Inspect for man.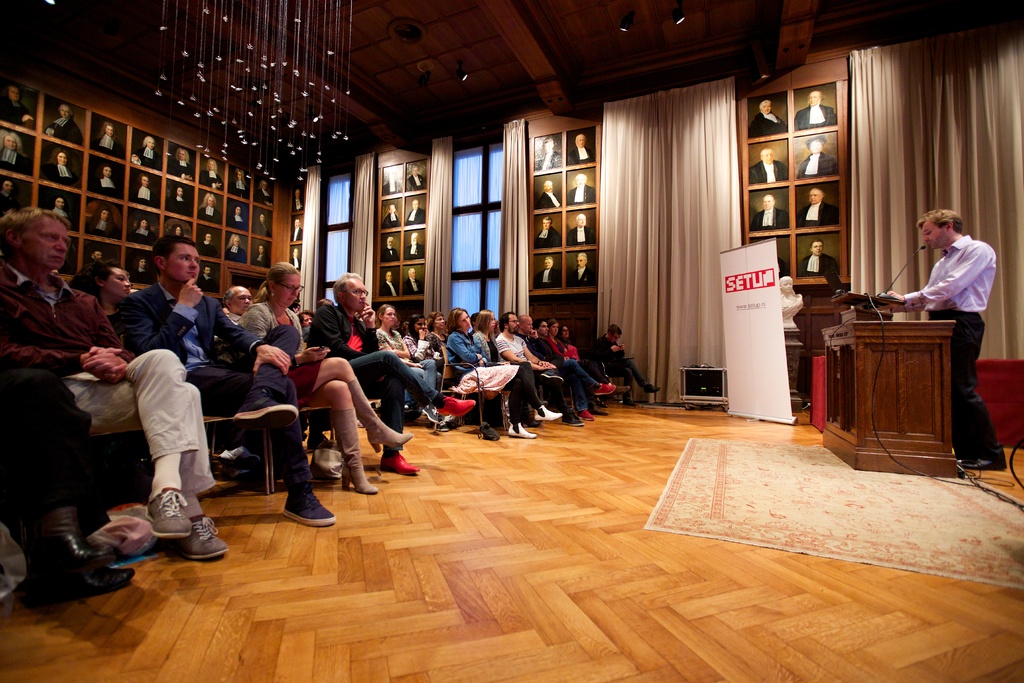
Inspection: pyautogui.locateOnScreen(749, 145, 790, 184).
